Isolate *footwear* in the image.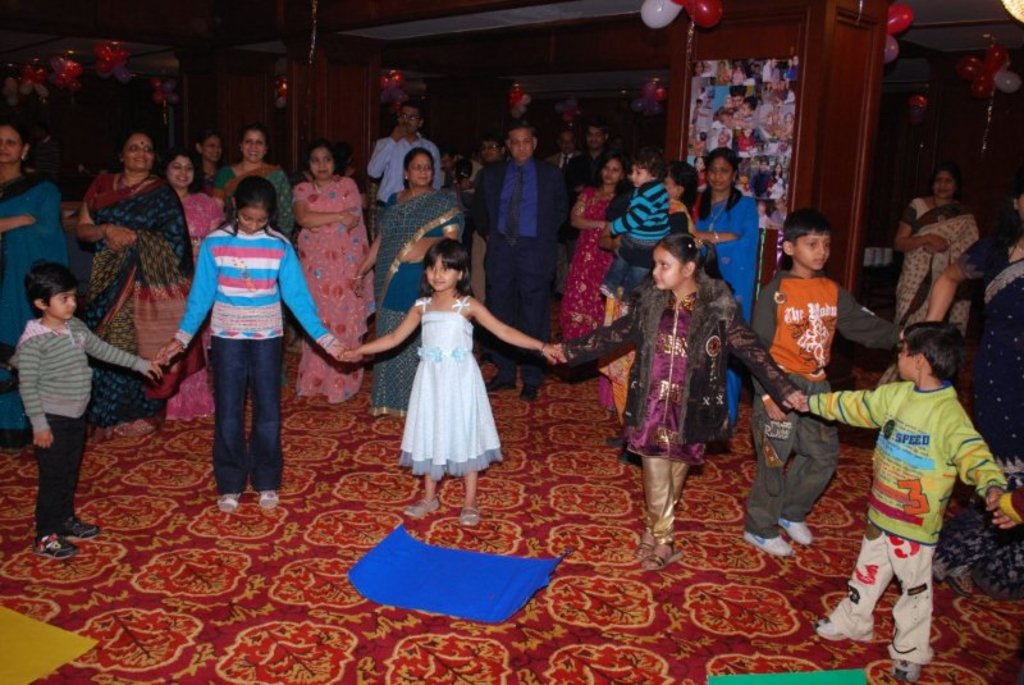
Isolated region: 31:531:83:558.
